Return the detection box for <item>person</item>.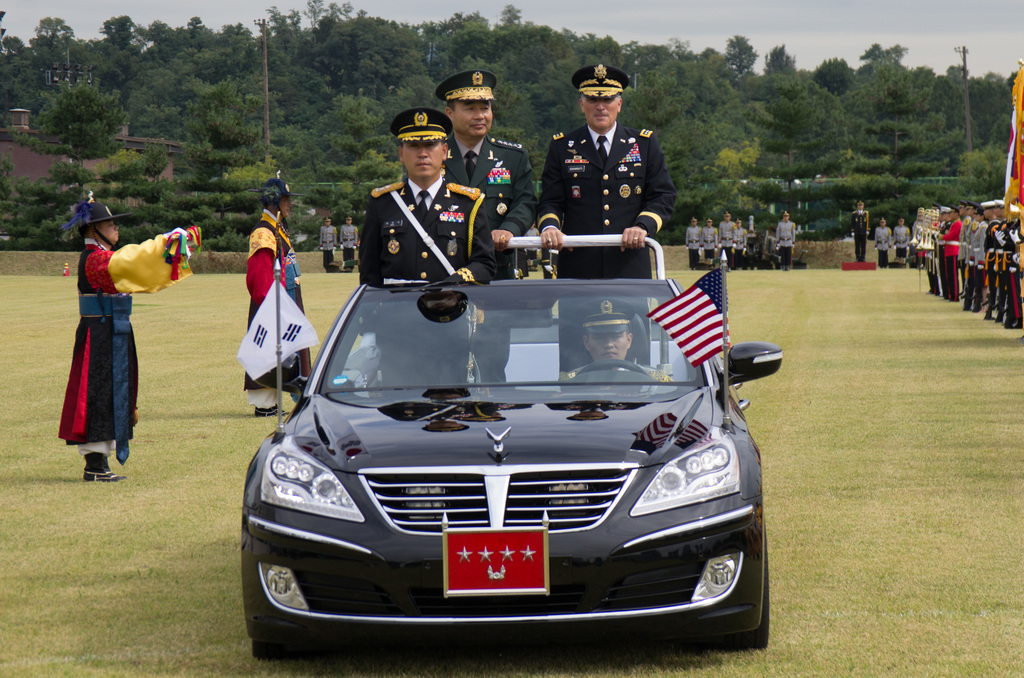
left=242, top=179, right=308, bottom=412.
